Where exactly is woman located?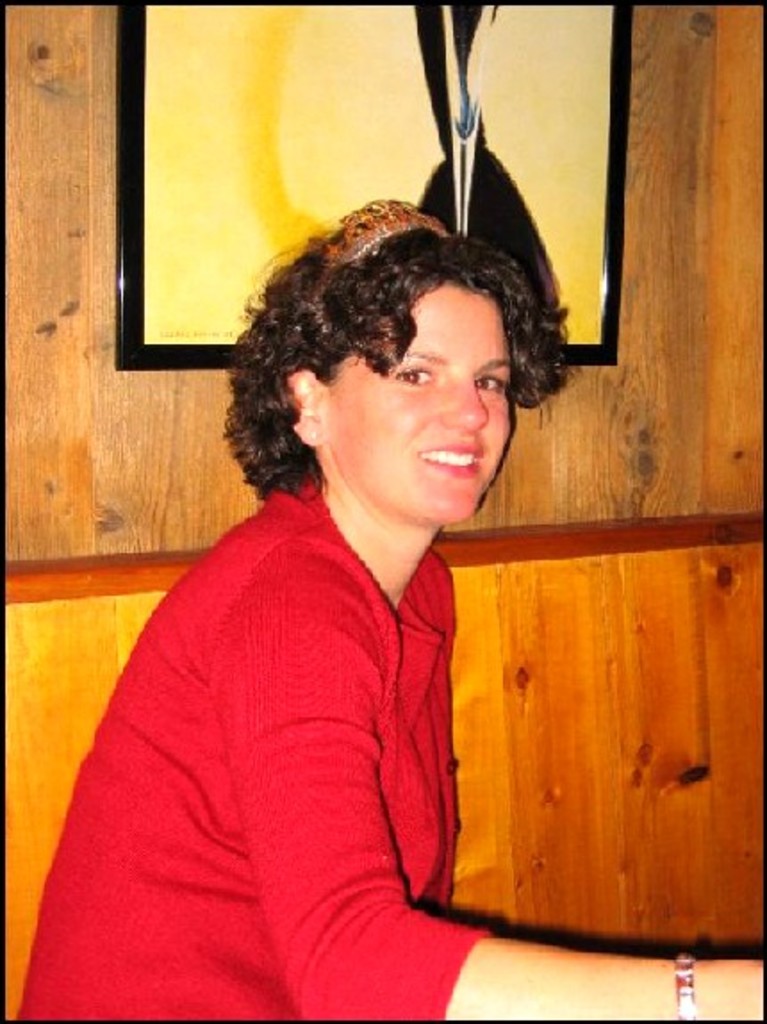
Its bounding box is rect(20, 196, 765, 1022).
